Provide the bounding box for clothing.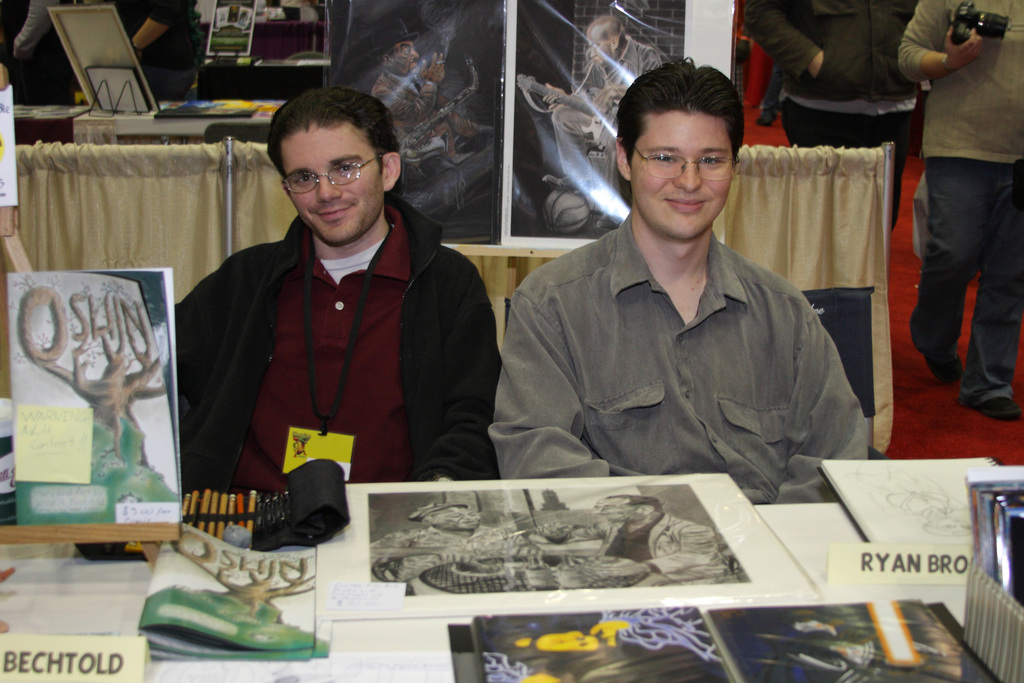
<region>495, 213, 875, 504</region>.
